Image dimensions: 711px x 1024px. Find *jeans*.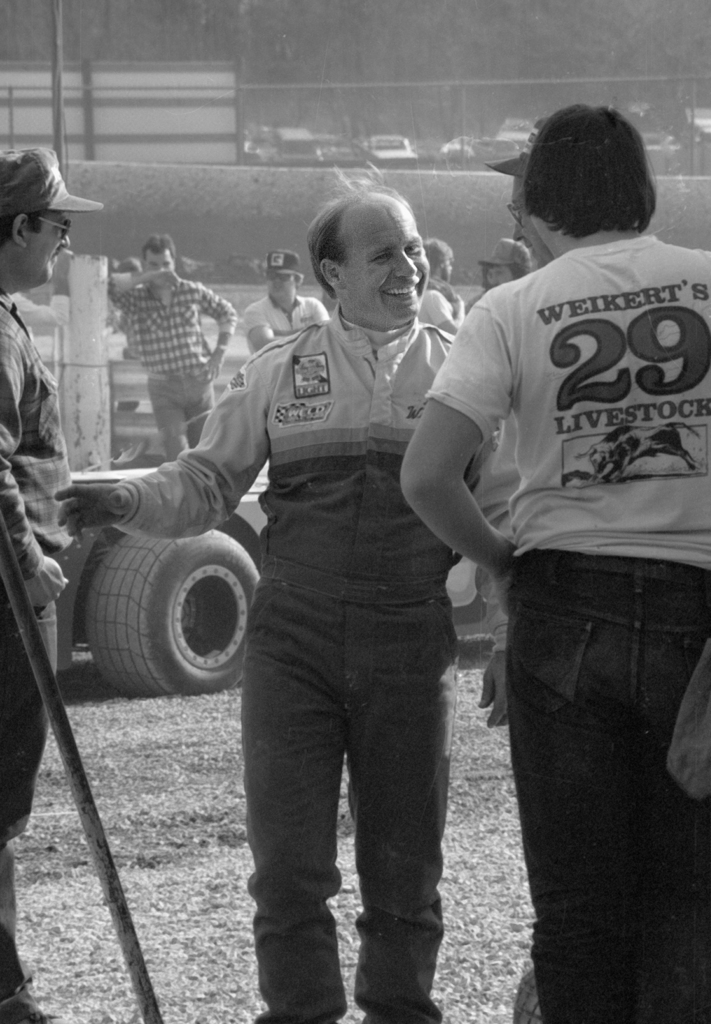
pyautogui.locateOnScreen(0, 598, 61, 1023).
